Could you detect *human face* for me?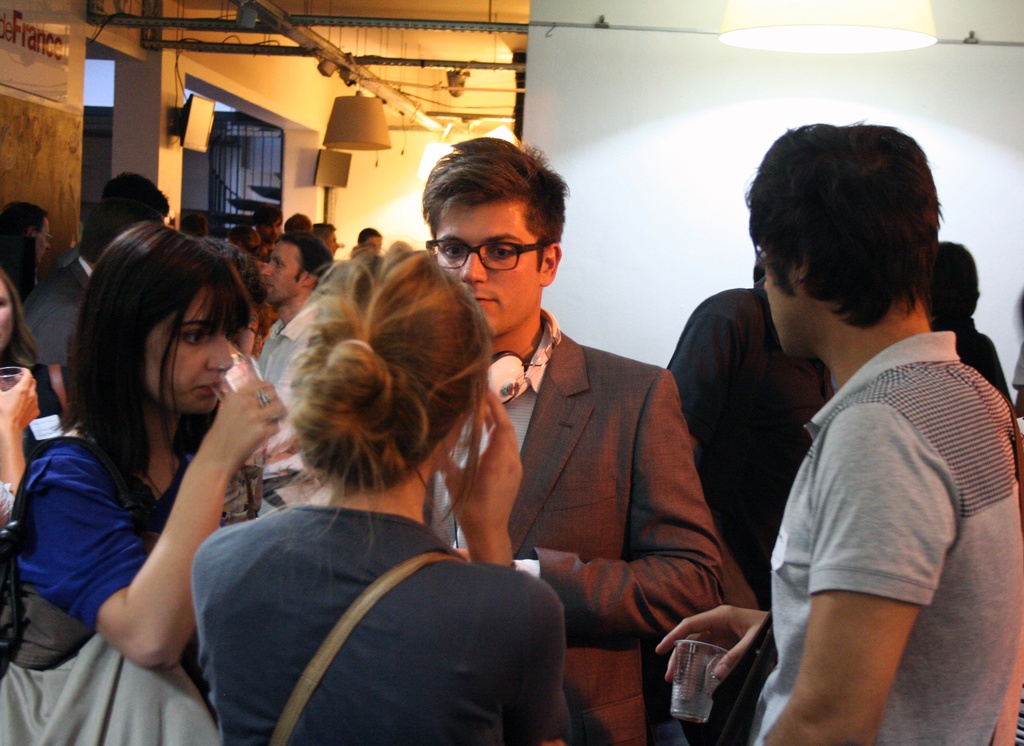
Detection result: {"left": 436, "top": 399, "right": 479, "bottom": 474}.
